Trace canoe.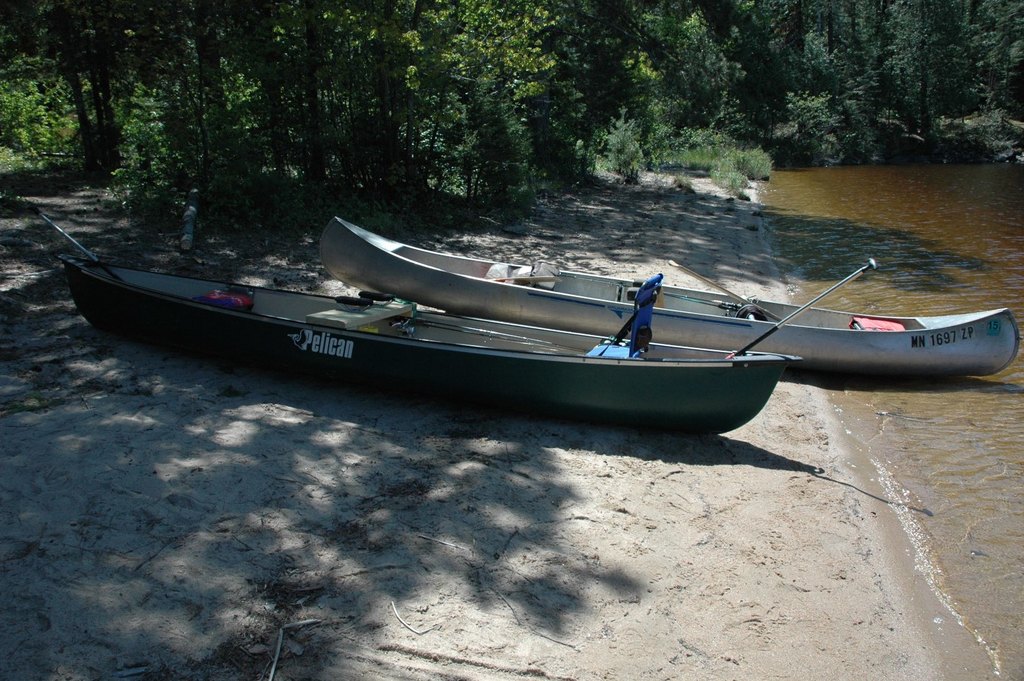
Traced to region(321, 217, 1017, 370).
